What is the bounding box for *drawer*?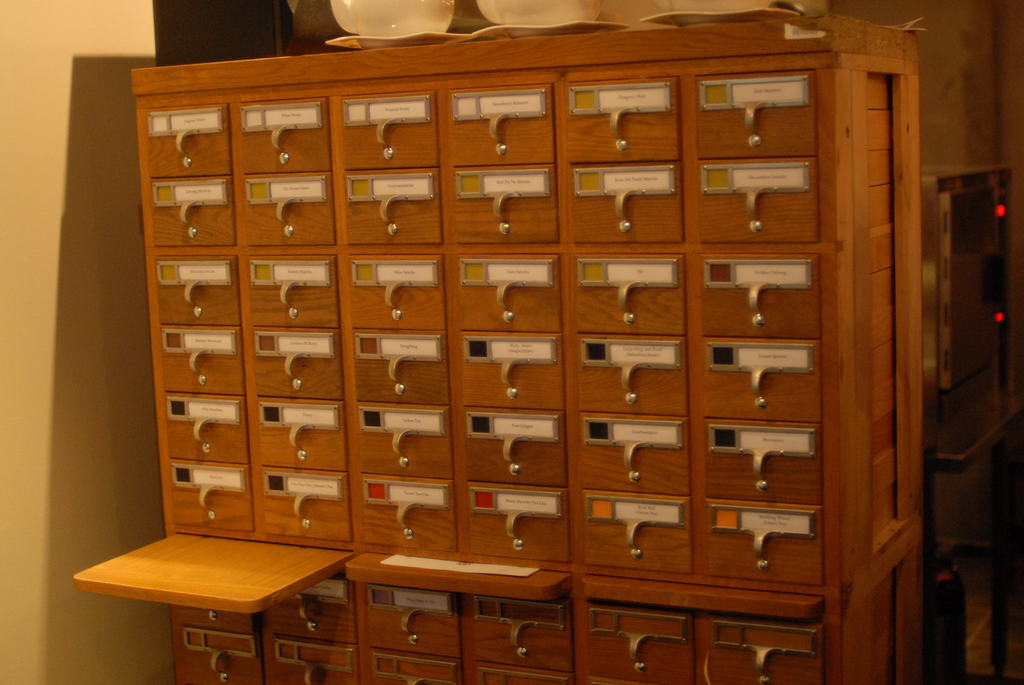
bbox=[349, 258, 447, 329].
